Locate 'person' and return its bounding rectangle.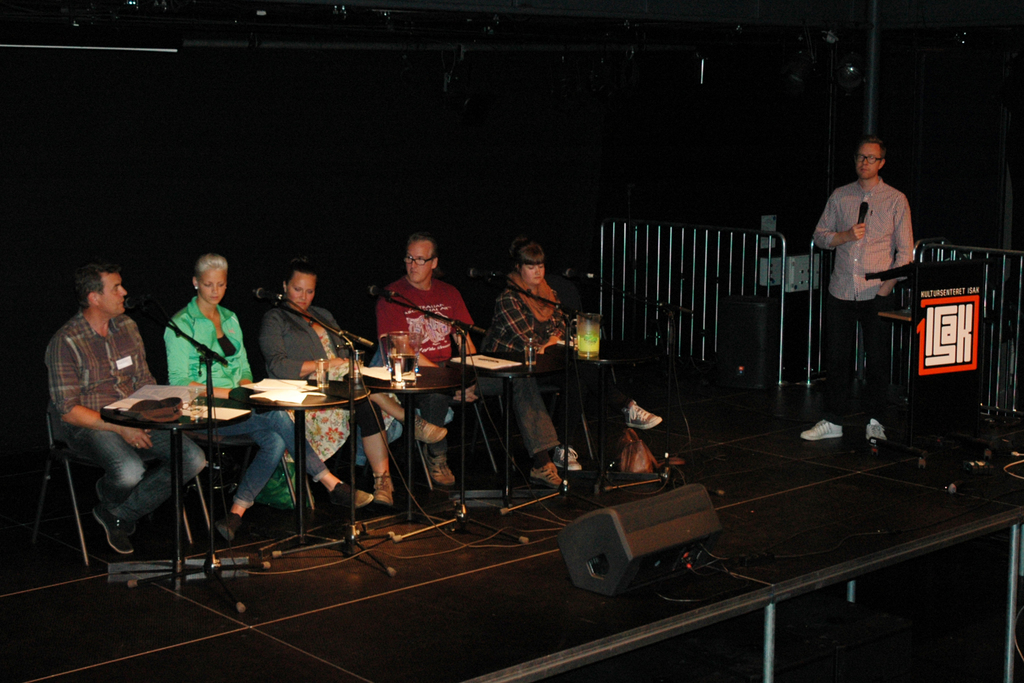
detection(371, 231, 564, 498).
